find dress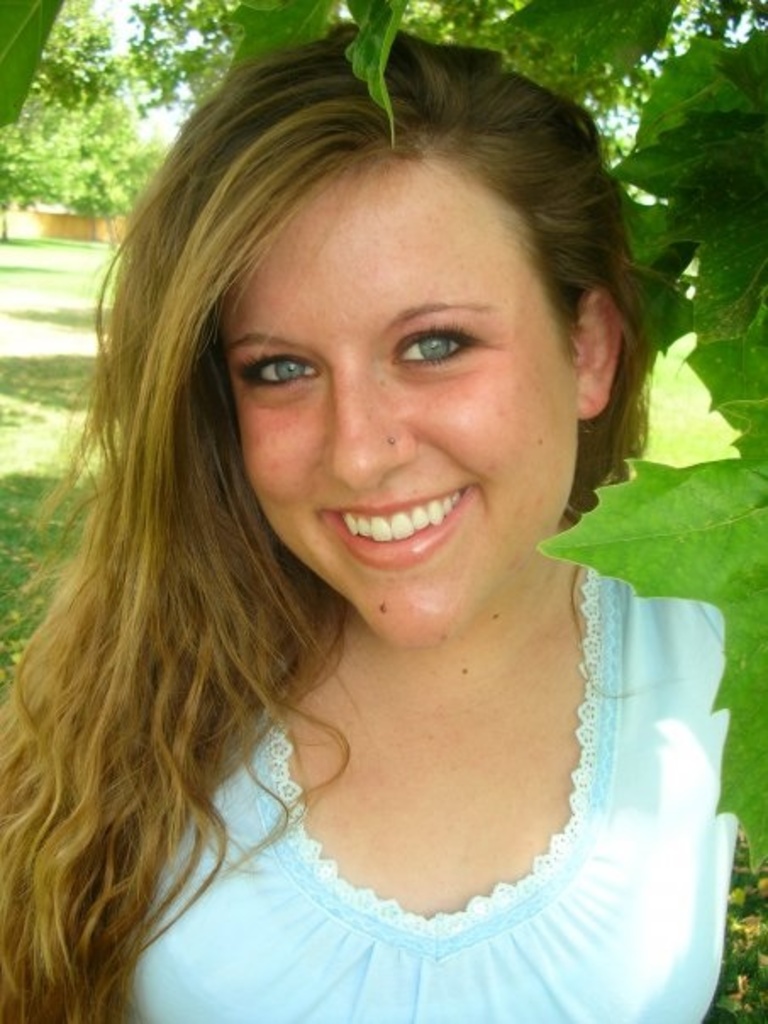
region(122, 561, 741, 1022)
